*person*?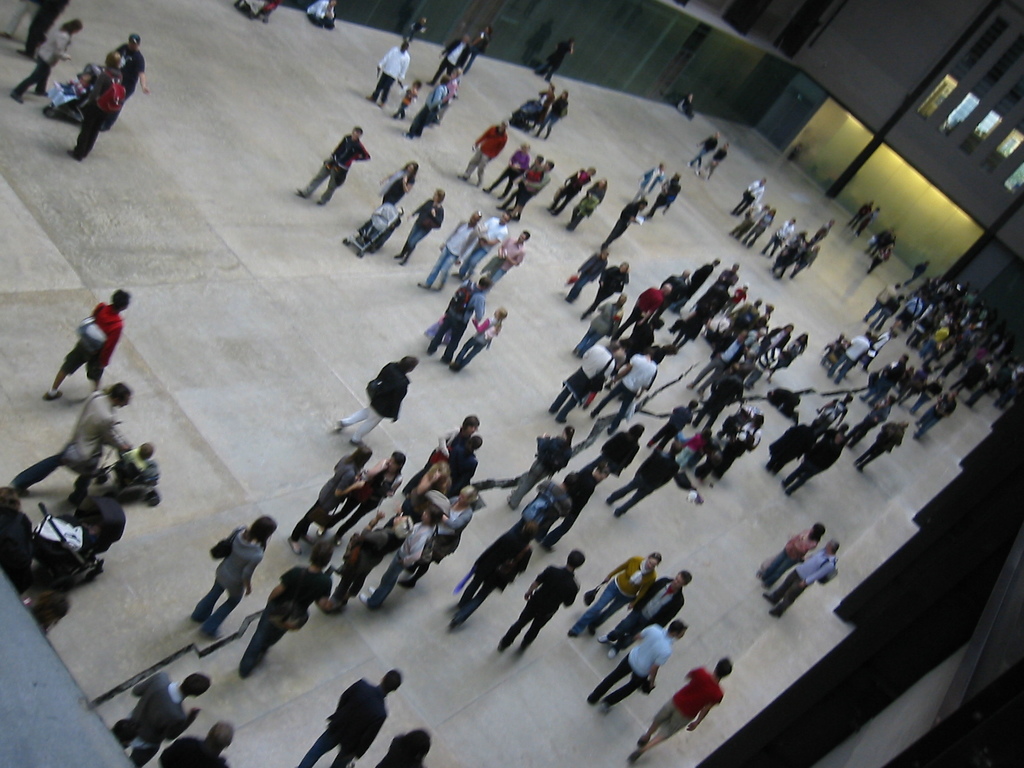
left=424, top=35, right=472, bottom=84
